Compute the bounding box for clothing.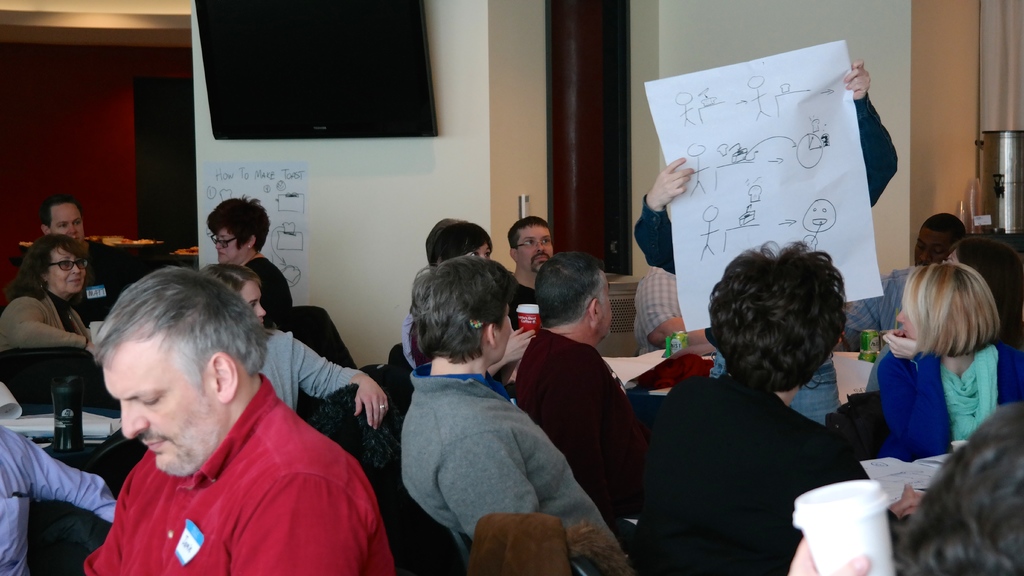
634, 98, 895, 269.
